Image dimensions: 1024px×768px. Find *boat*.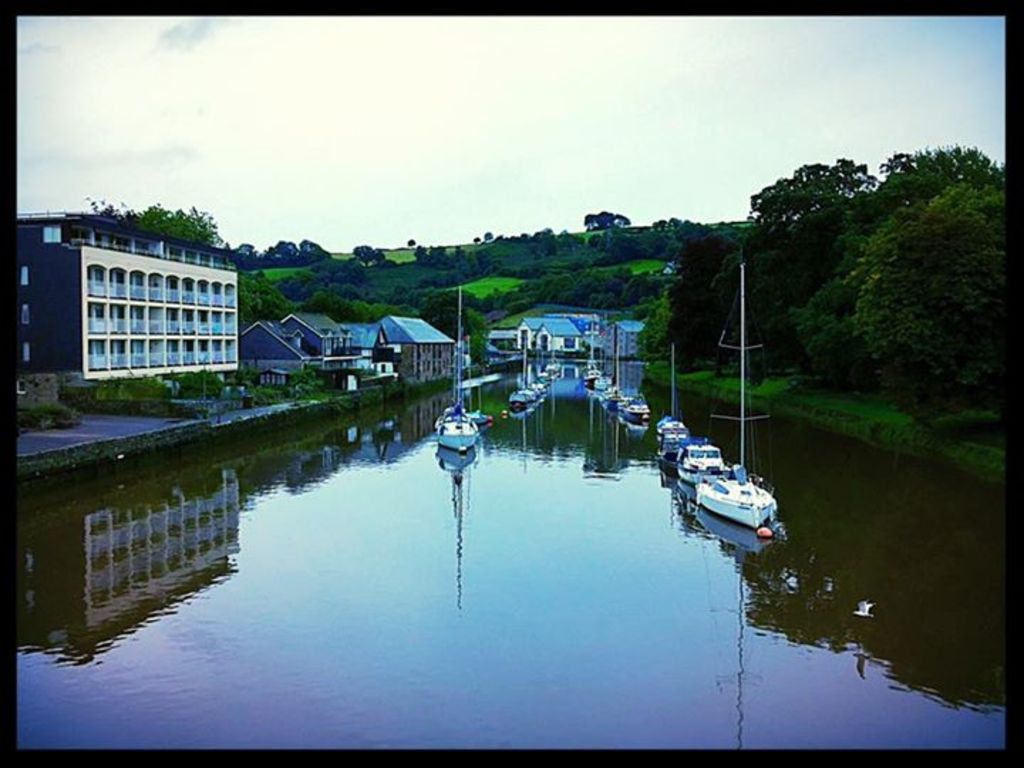
l=651, t=340, r=695, b=469.
